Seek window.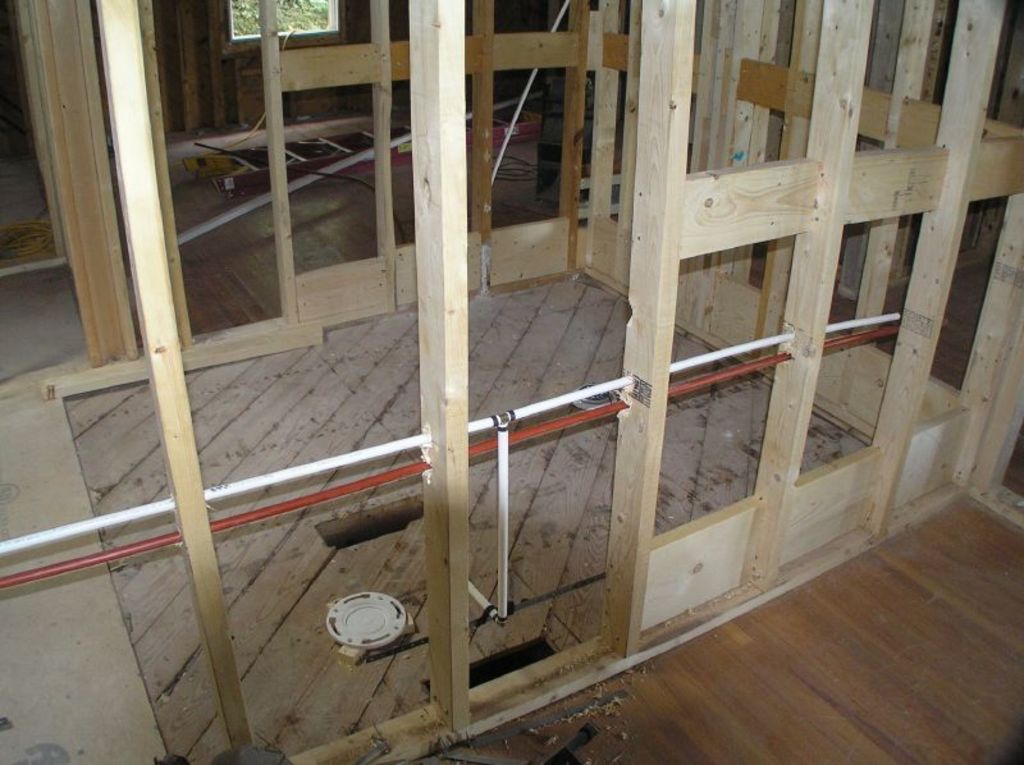
(225,0,339,45).
